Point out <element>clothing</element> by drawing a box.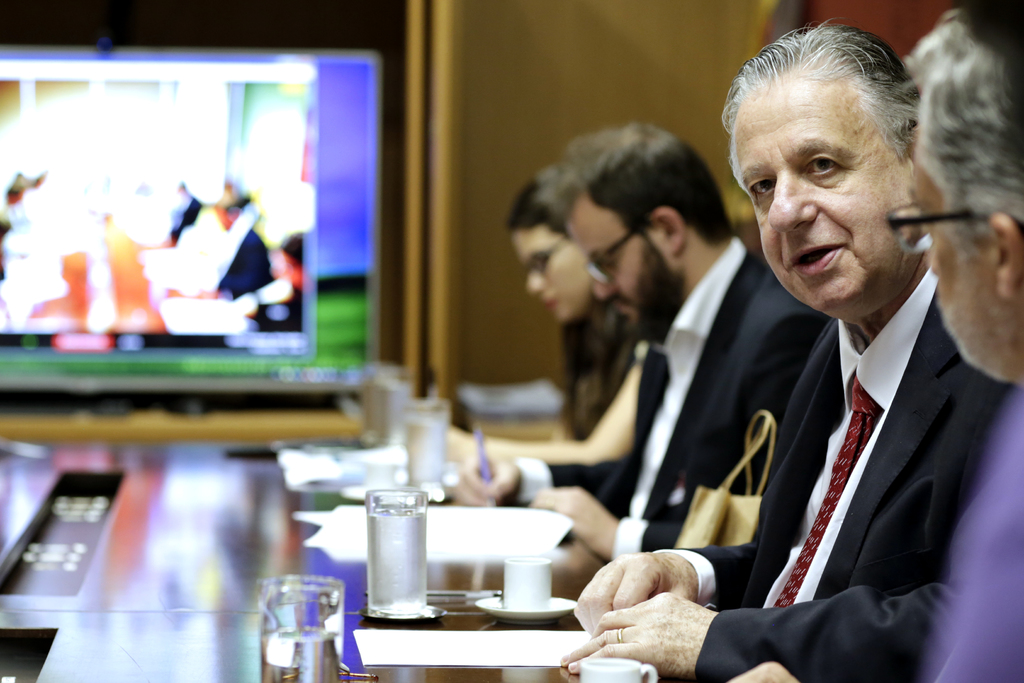
rect(538, 274, 641, 498).
